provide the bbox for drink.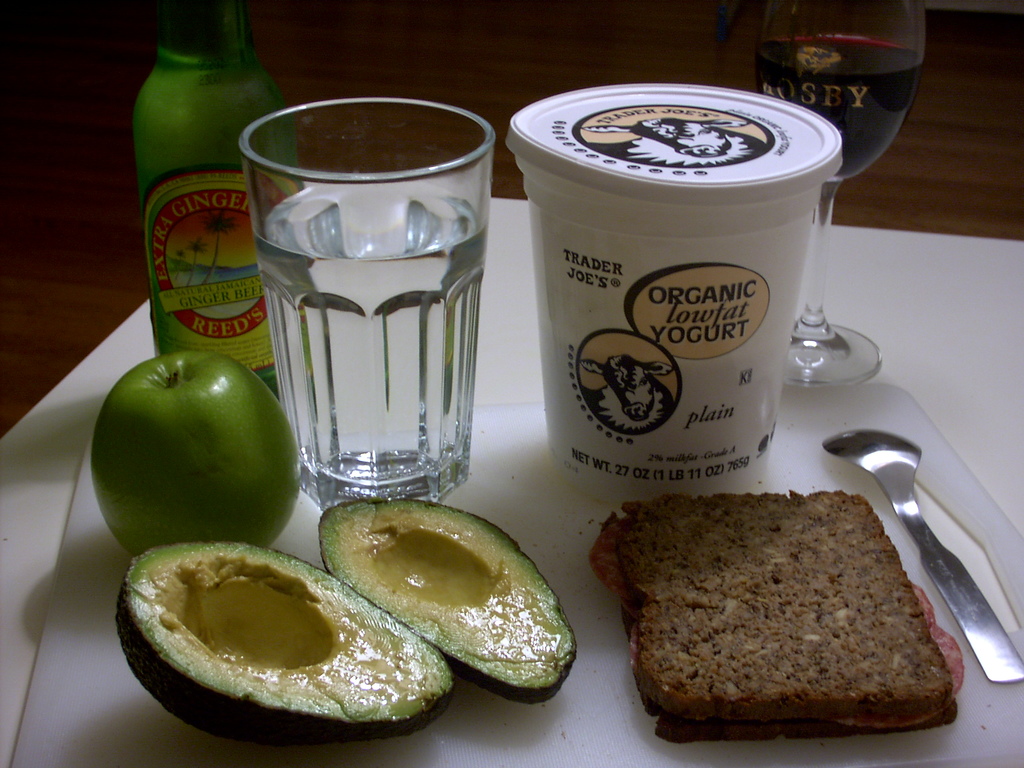
bbox=(752, 29, 922, 180).
